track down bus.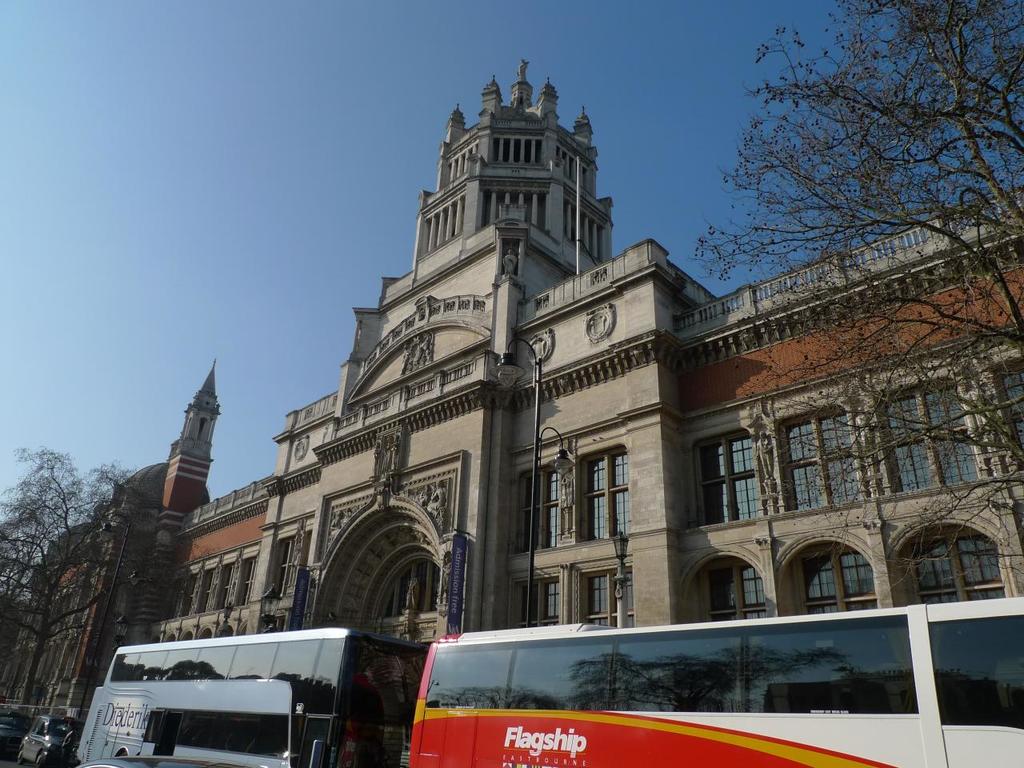
Tracked to 76, 625, 430, 767.
